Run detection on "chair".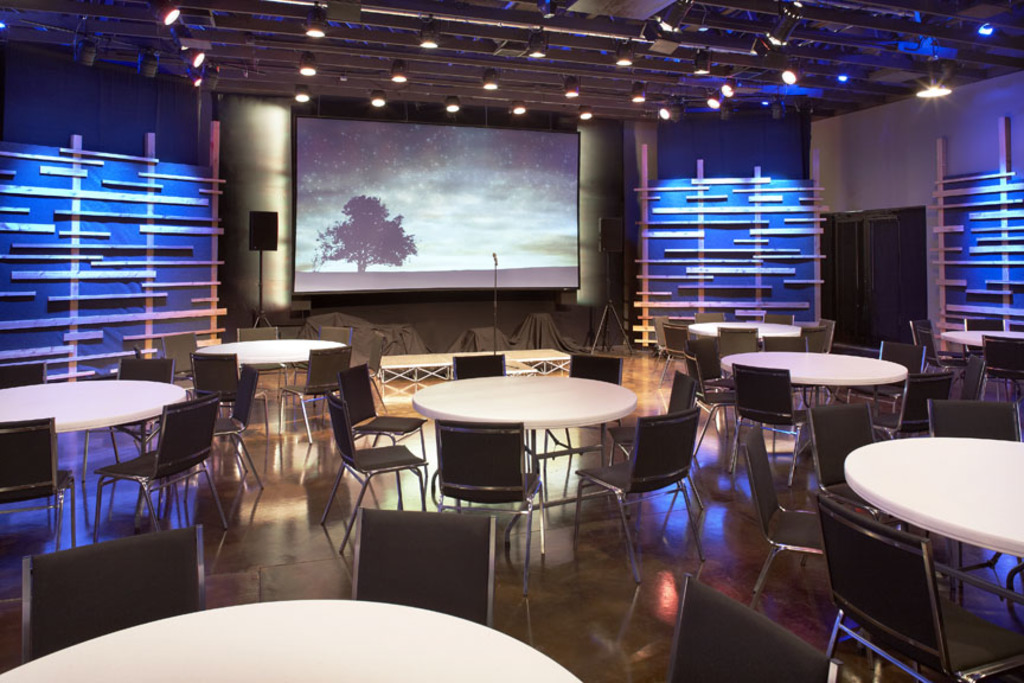
Result: BBox(188, 352, 243, 397).
